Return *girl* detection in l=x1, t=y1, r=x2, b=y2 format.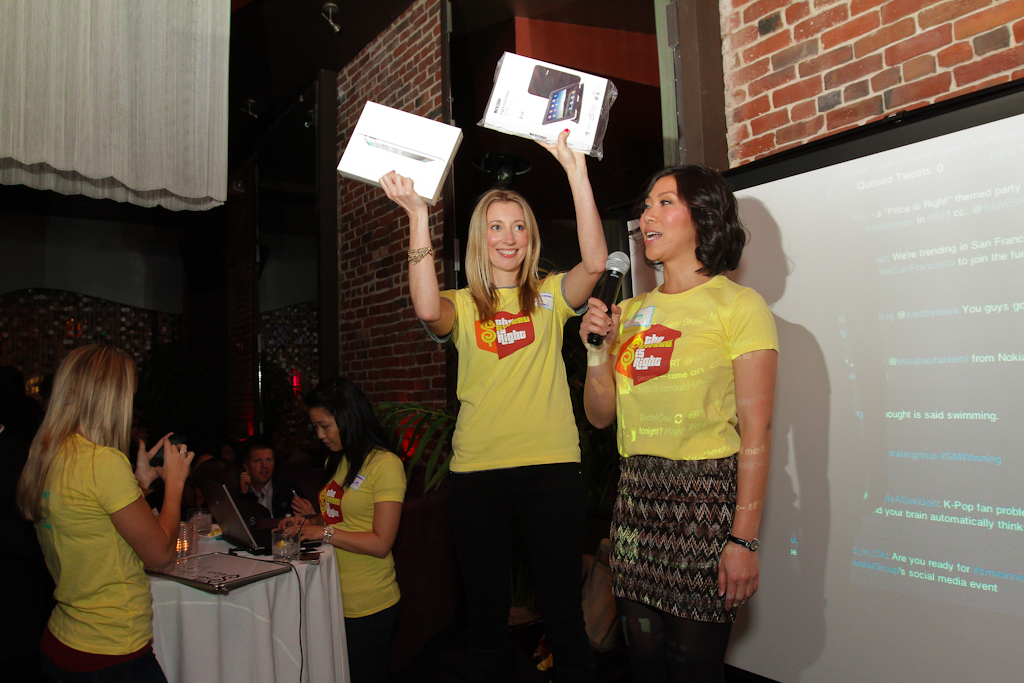
l=377, t=126, r=609, b=677.
